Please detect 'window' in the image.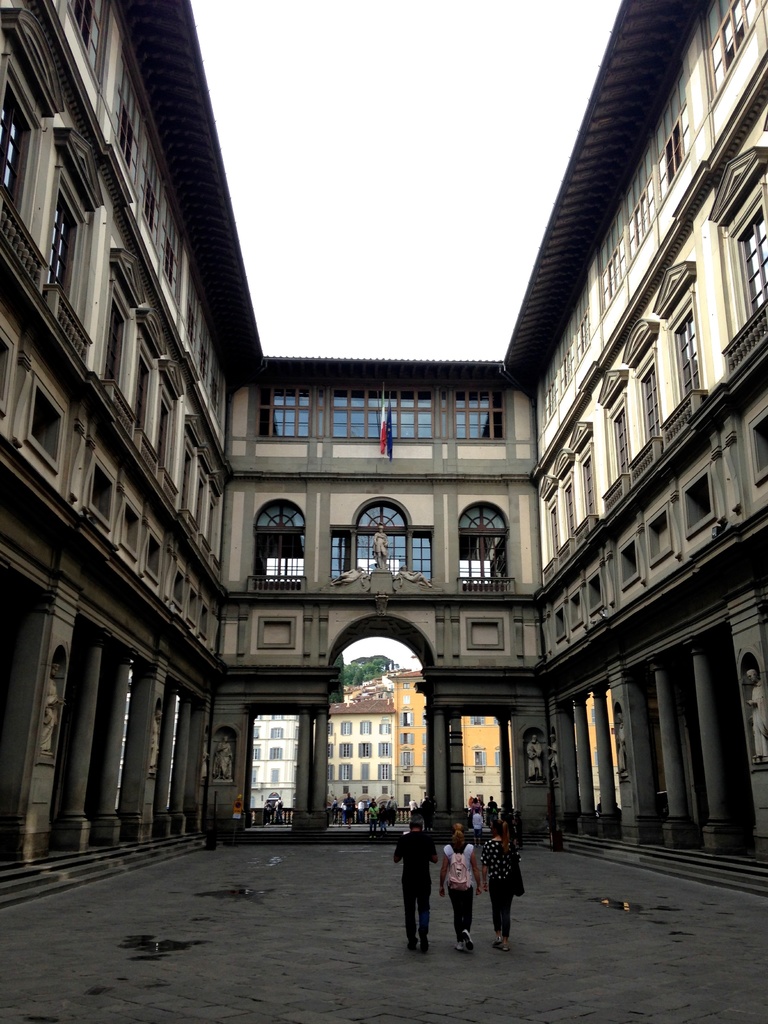
BBox(708, 161, 767, 364).
